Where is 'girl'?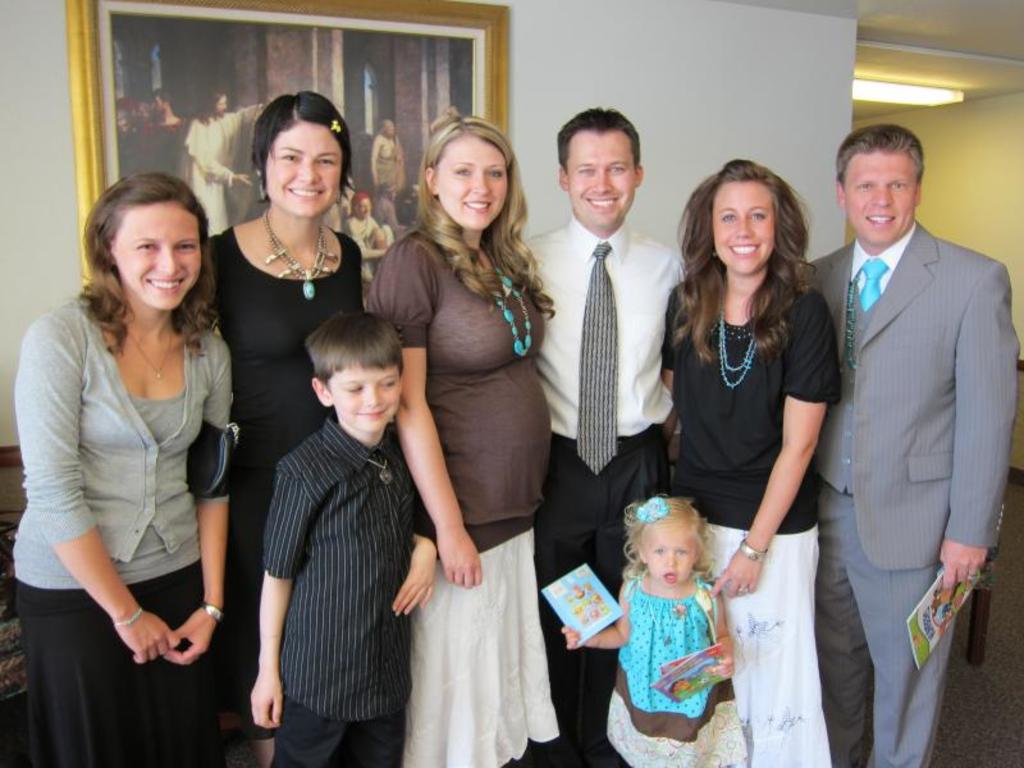
(205,78,366,767).
